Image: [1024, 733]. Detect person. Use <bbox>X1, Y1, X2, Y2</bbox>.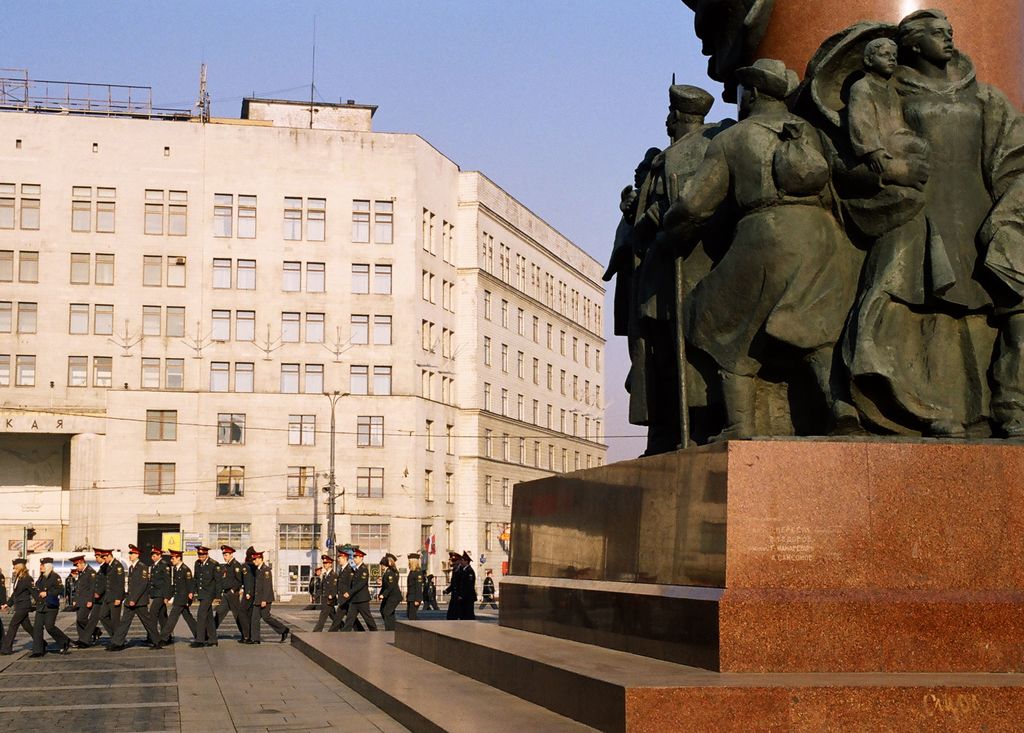
<bbox>0, 561, 6, 654</bbox>.
